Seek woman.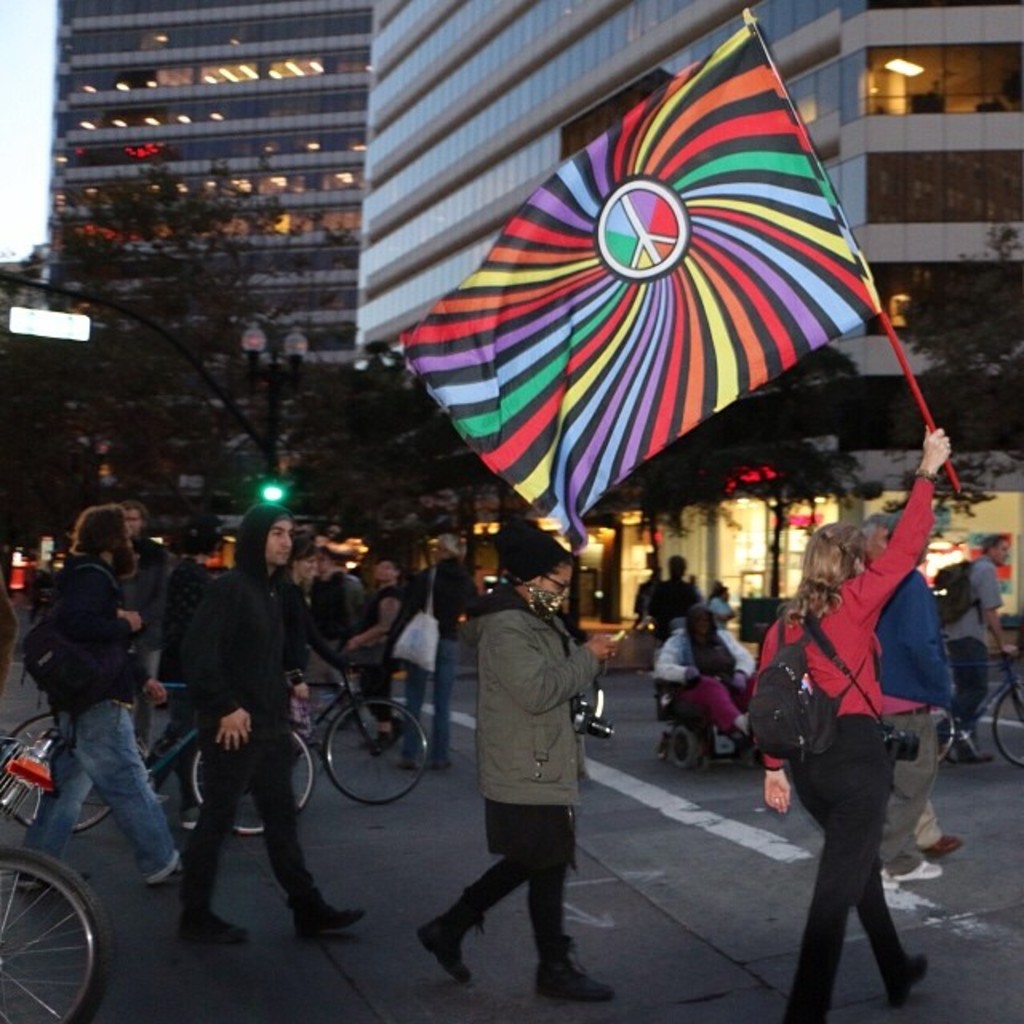
BBox(752, 421, 958, 1022).
